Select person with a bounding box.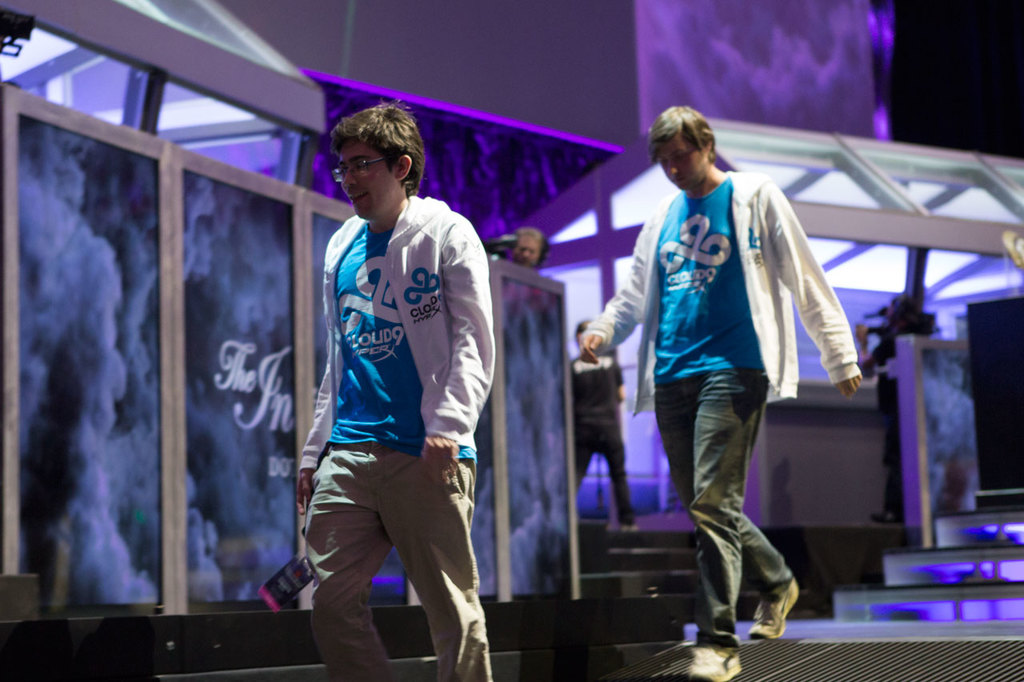
x1=602 y1=112 x2=848 y2=657.
